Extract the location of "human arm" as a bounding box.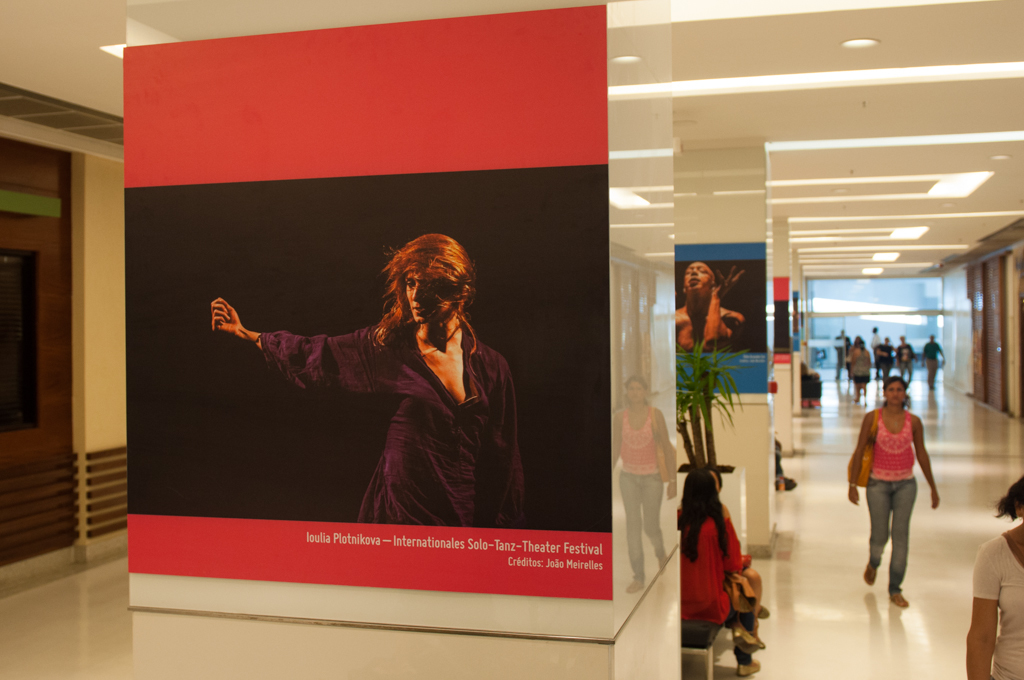
bbox(911, 415, 940, 508).
